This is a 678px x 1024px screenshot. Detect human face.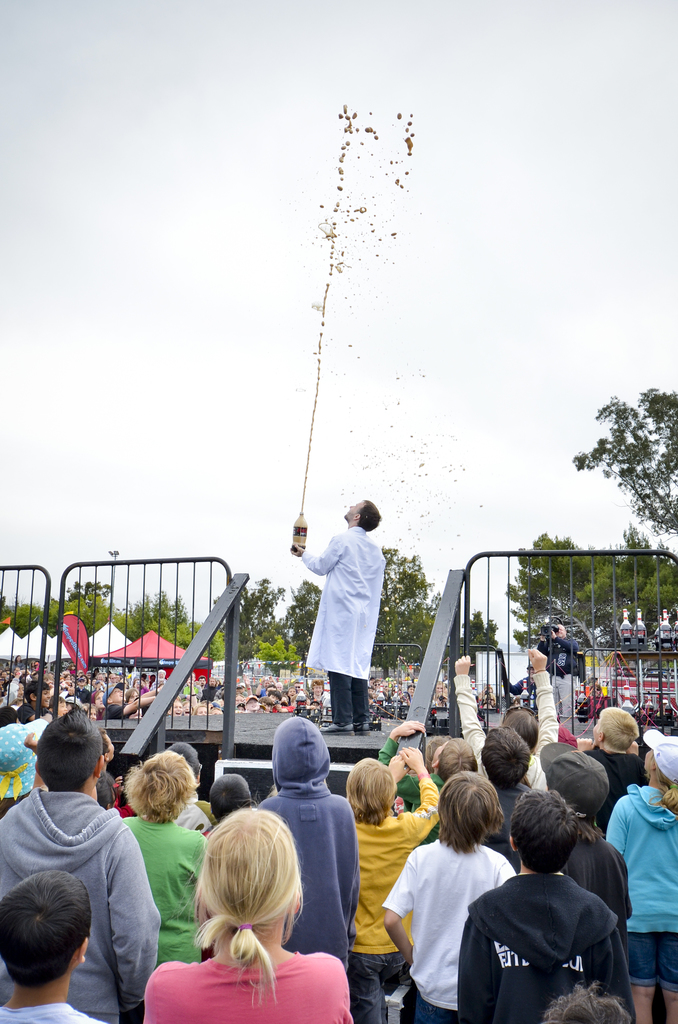
(57, 698, 66, 717).
